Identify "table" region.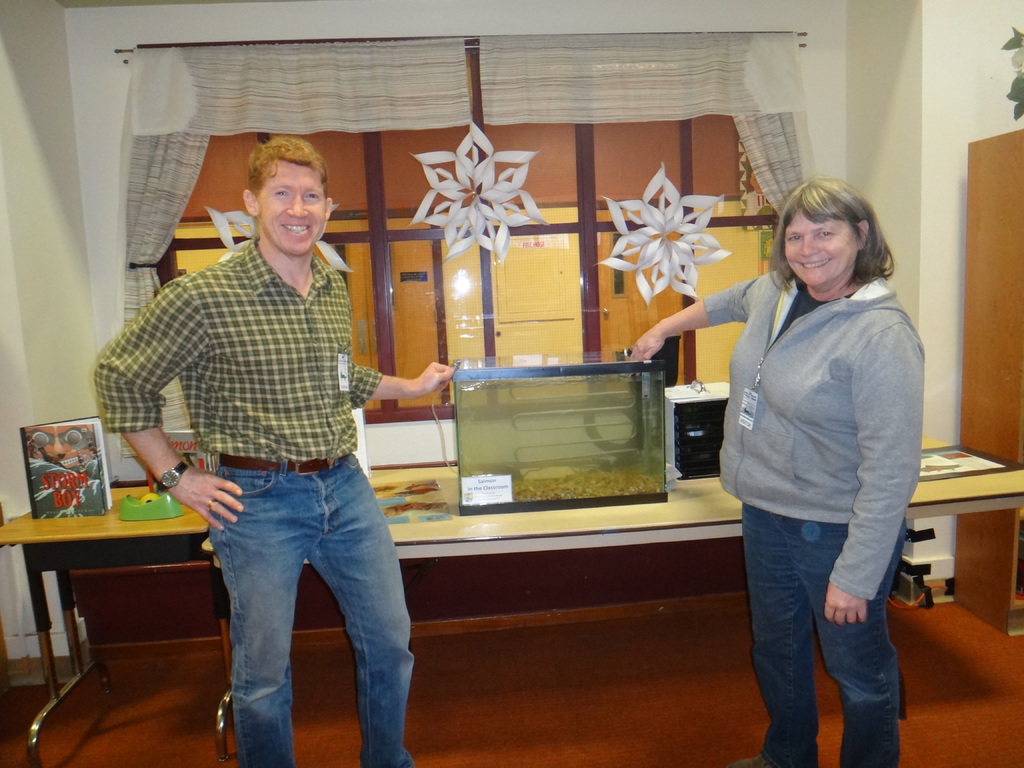
Region: 198 433 1023 722.
